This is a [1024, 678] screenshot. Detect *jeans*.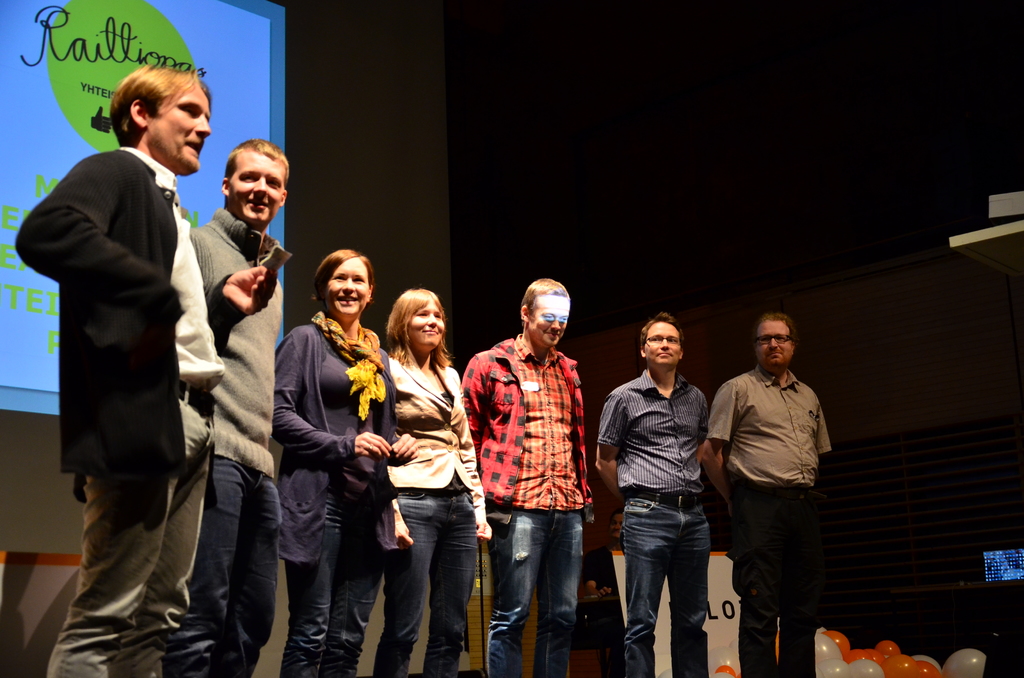
select_region(275, 478, 394, 676).
